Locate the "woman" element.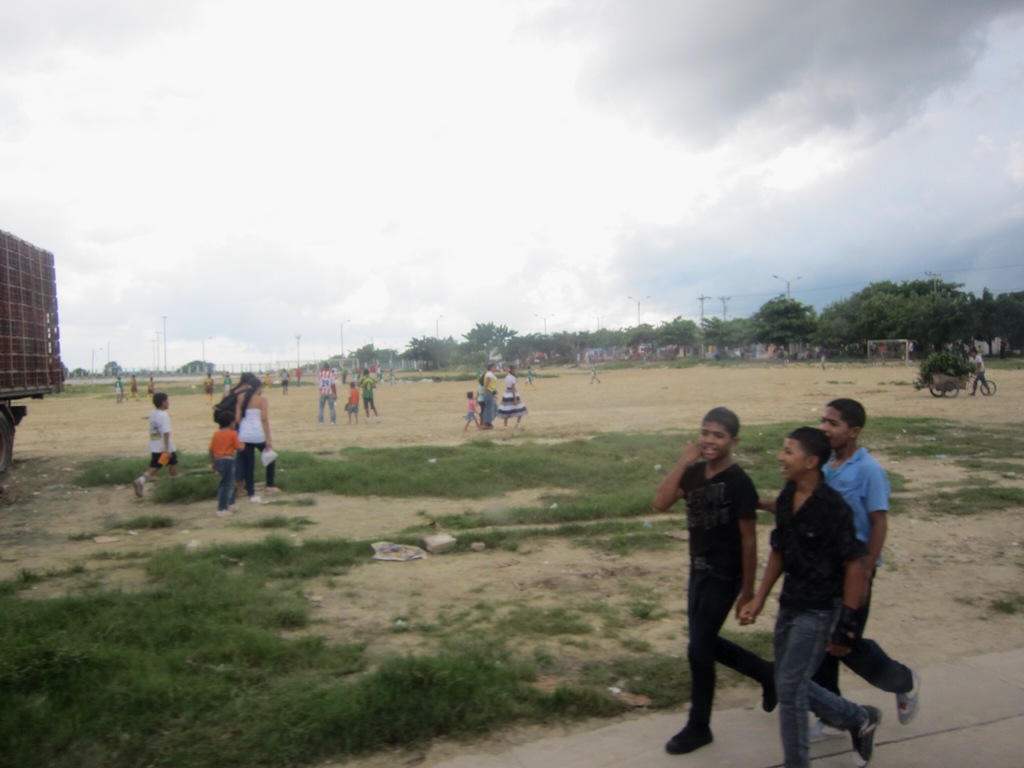
Element bbox: (x1=237, y1=385, x2=290, y2=500).
